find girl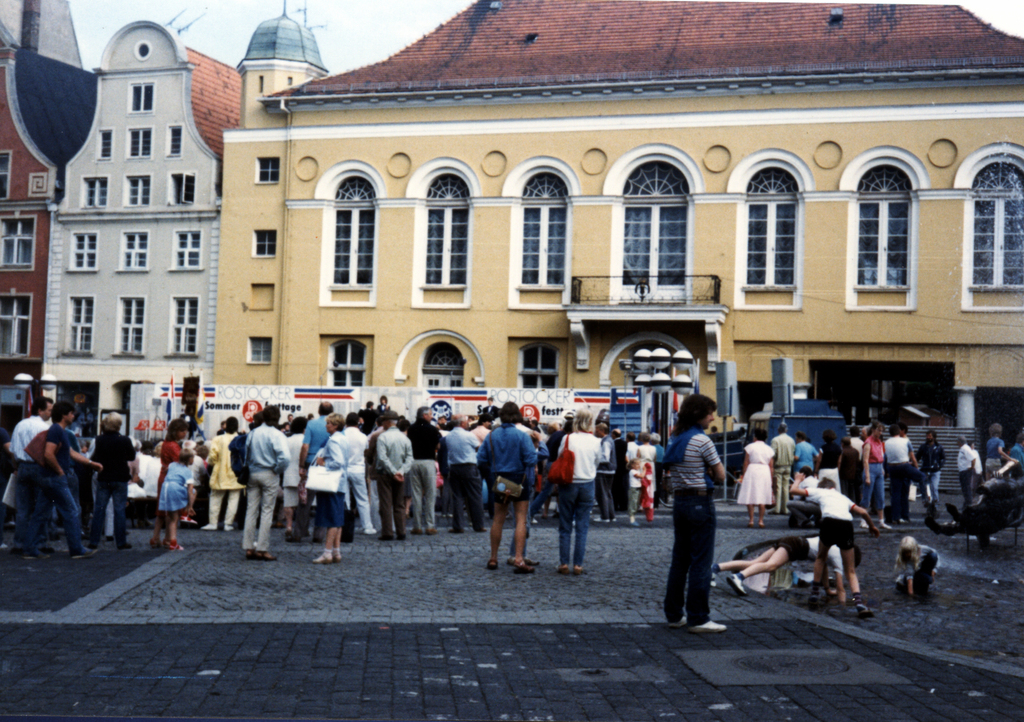
[left=624, top=459, right=649, bottom=526]
